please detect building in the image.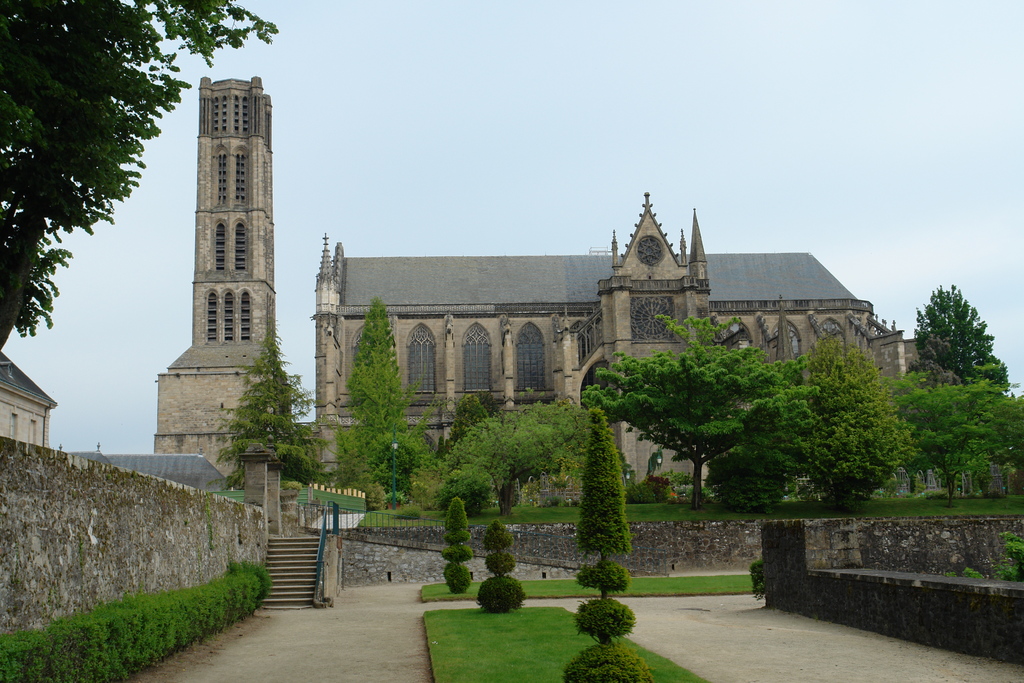
pyautogui.locateOnScreen(157, 79, 922, 489).
